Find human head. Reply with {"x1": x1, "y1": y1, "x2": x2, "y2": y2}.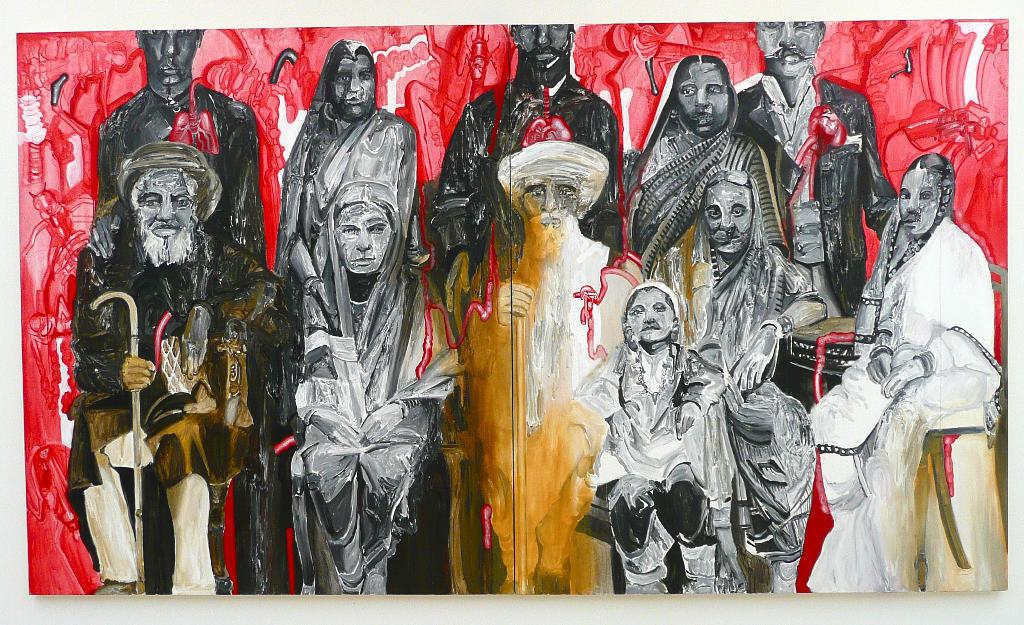
{"x1": 623, "y1": 281, "x2": 680, "y2": 348}.
